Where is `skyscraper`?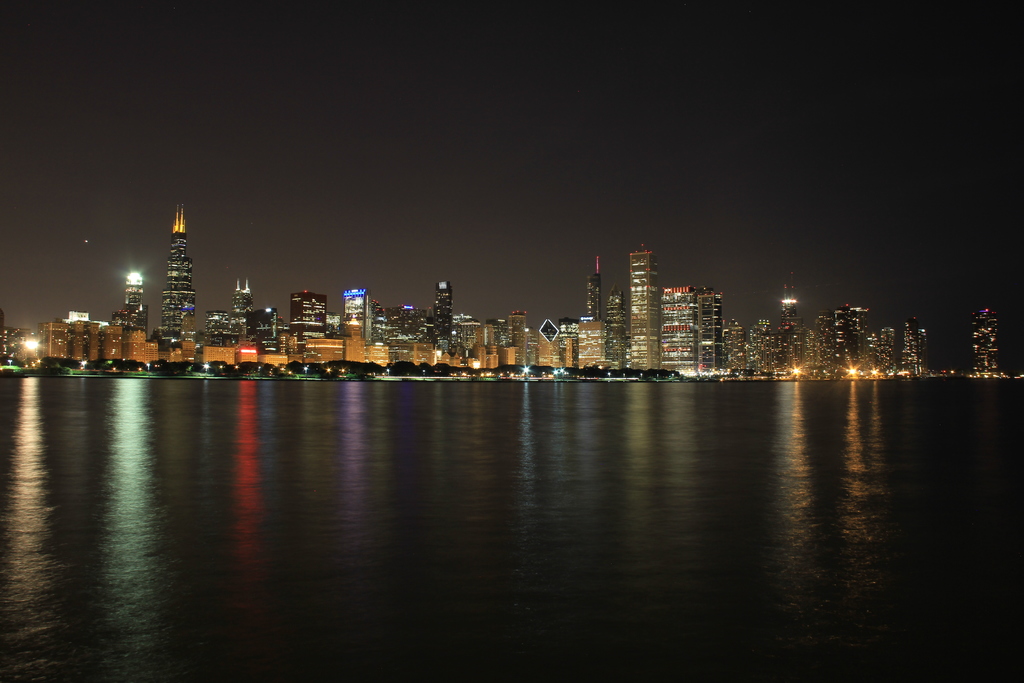
437, 281, 461, 360.
